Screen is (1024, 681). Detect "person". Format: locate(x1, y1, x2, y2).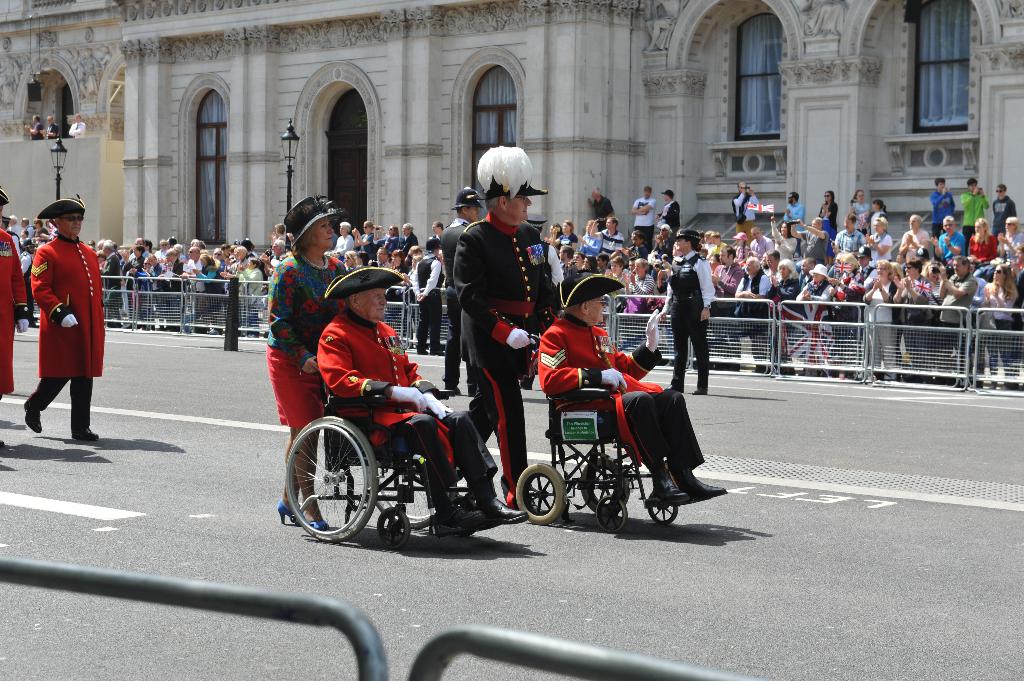
locate(659, 193, 687, 239).
